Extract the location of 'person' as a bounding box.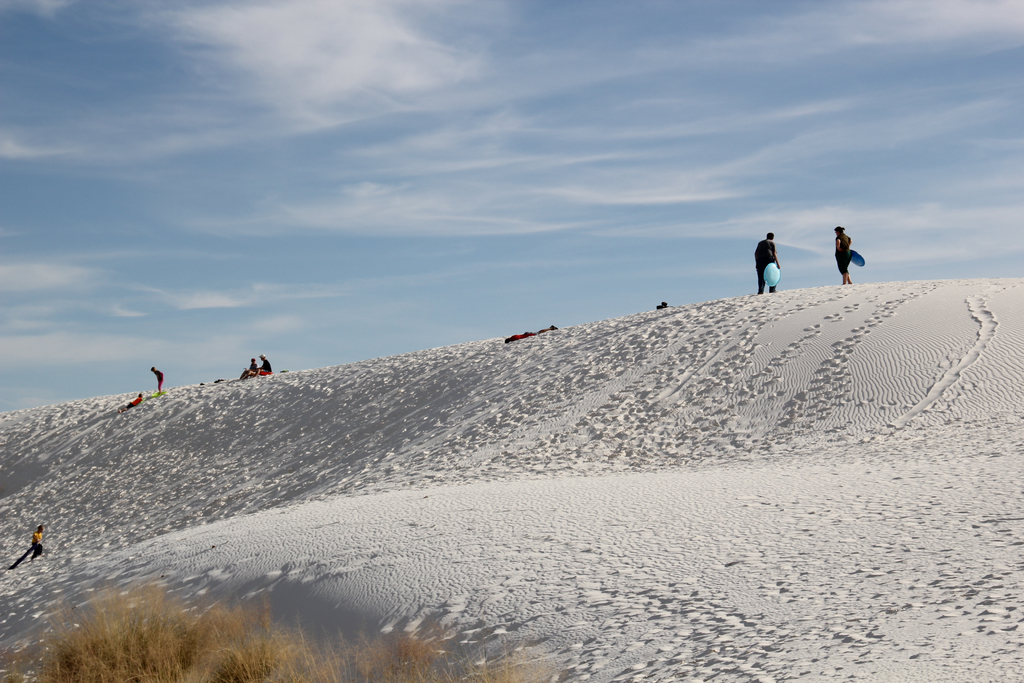
bbox=[834, 227, 855, 285].
